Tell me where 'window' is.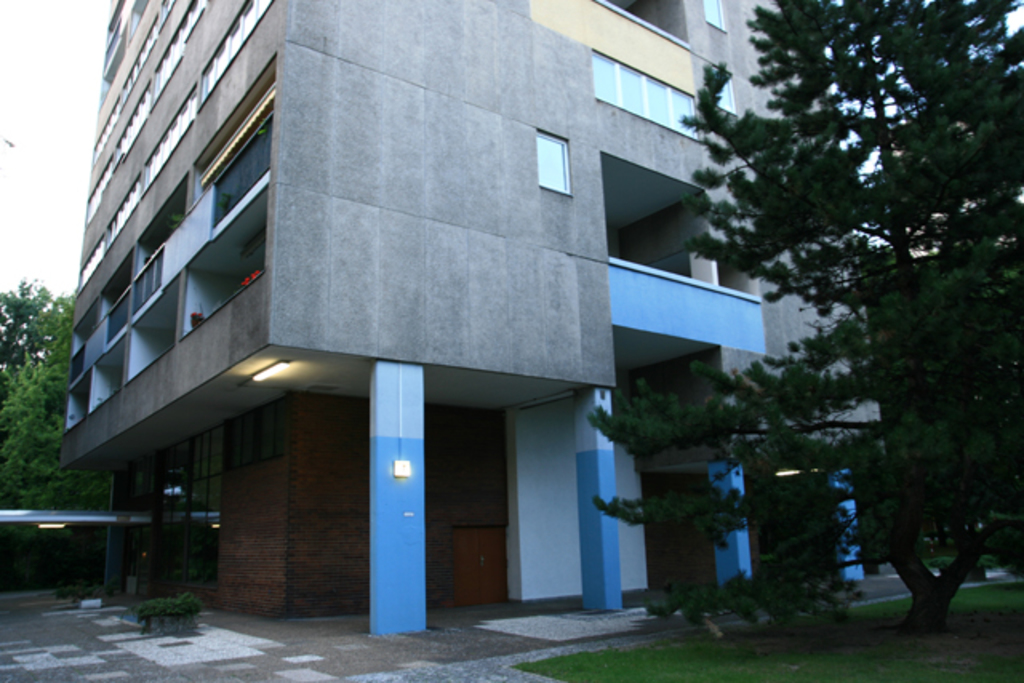
'window' is at locate(702, 0, 723, 32).
